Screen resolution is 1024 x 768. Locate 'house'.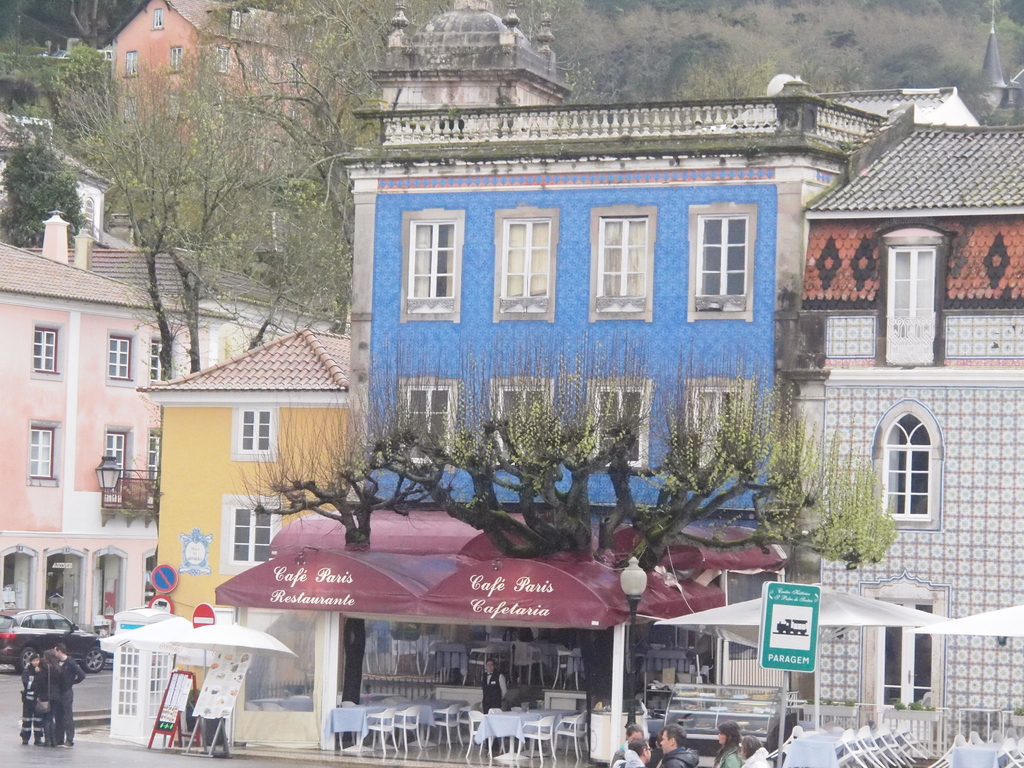
region(0, 239, 223, 641).
